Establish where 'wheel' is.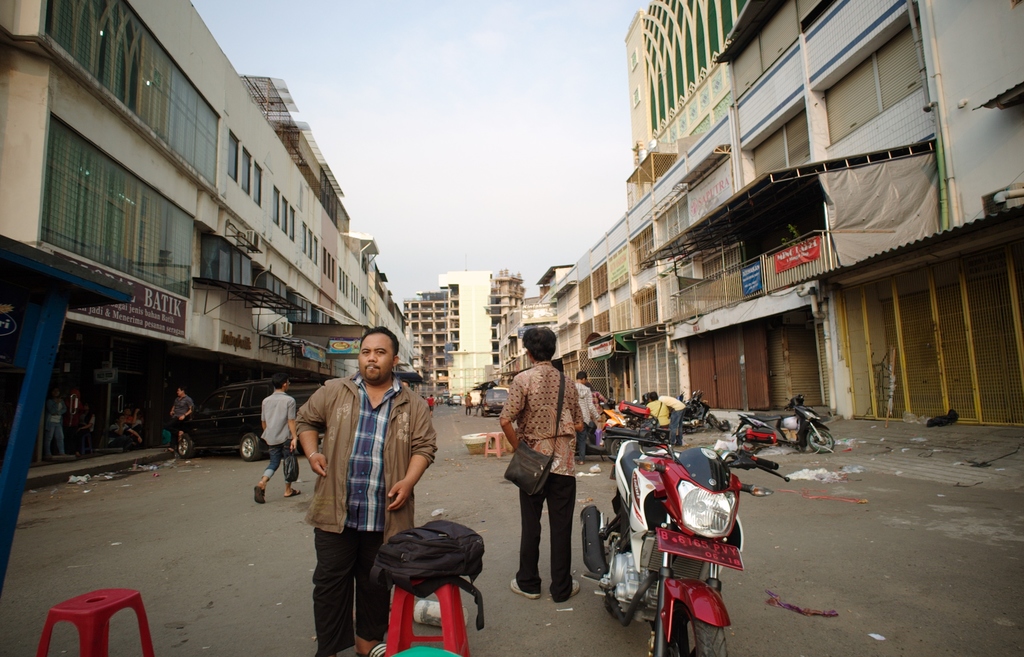
Established at (240, 430, 264, 461).
